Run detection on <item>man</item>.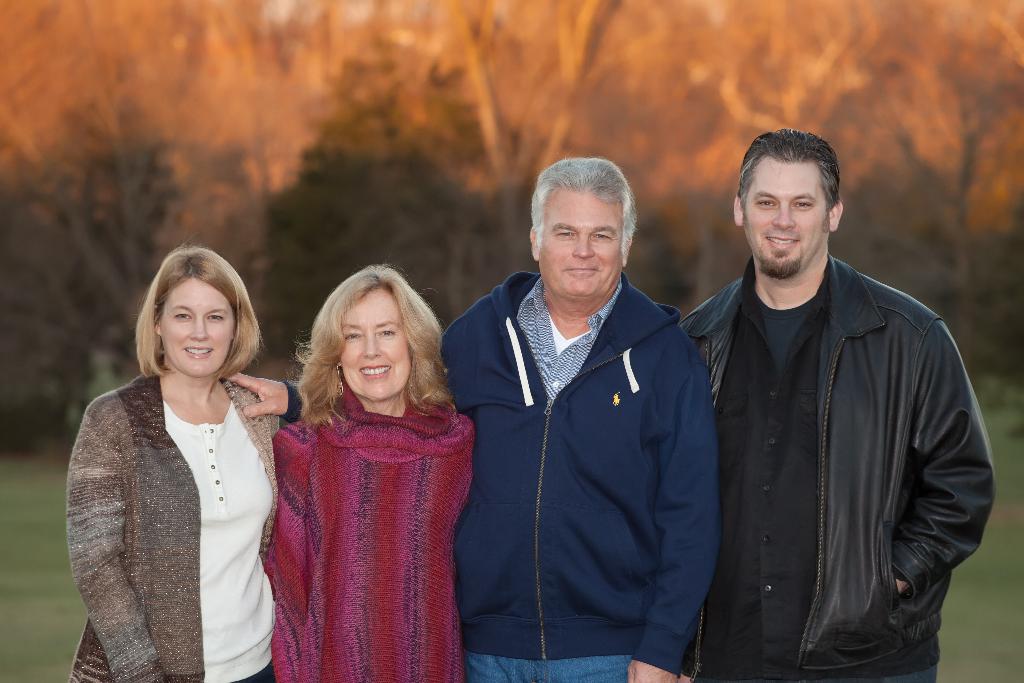
Result: rect(232, 162, 721, 682).
